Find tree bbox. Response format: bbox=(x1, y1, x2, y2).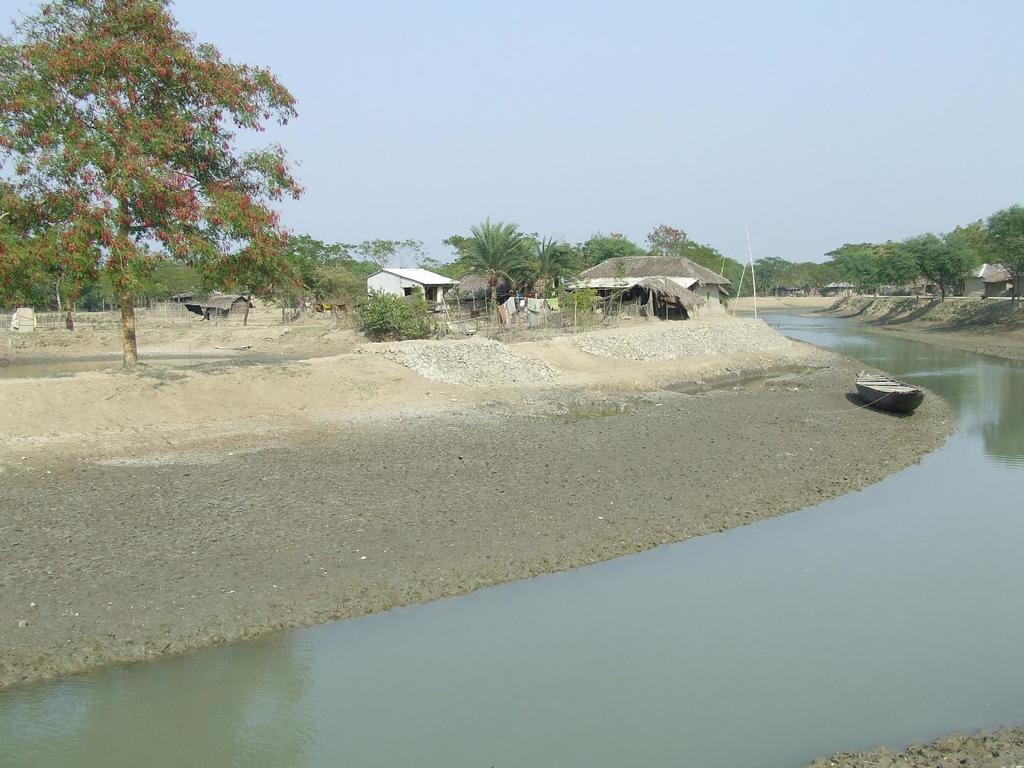
bbox=(652, 222, 748, 303).
